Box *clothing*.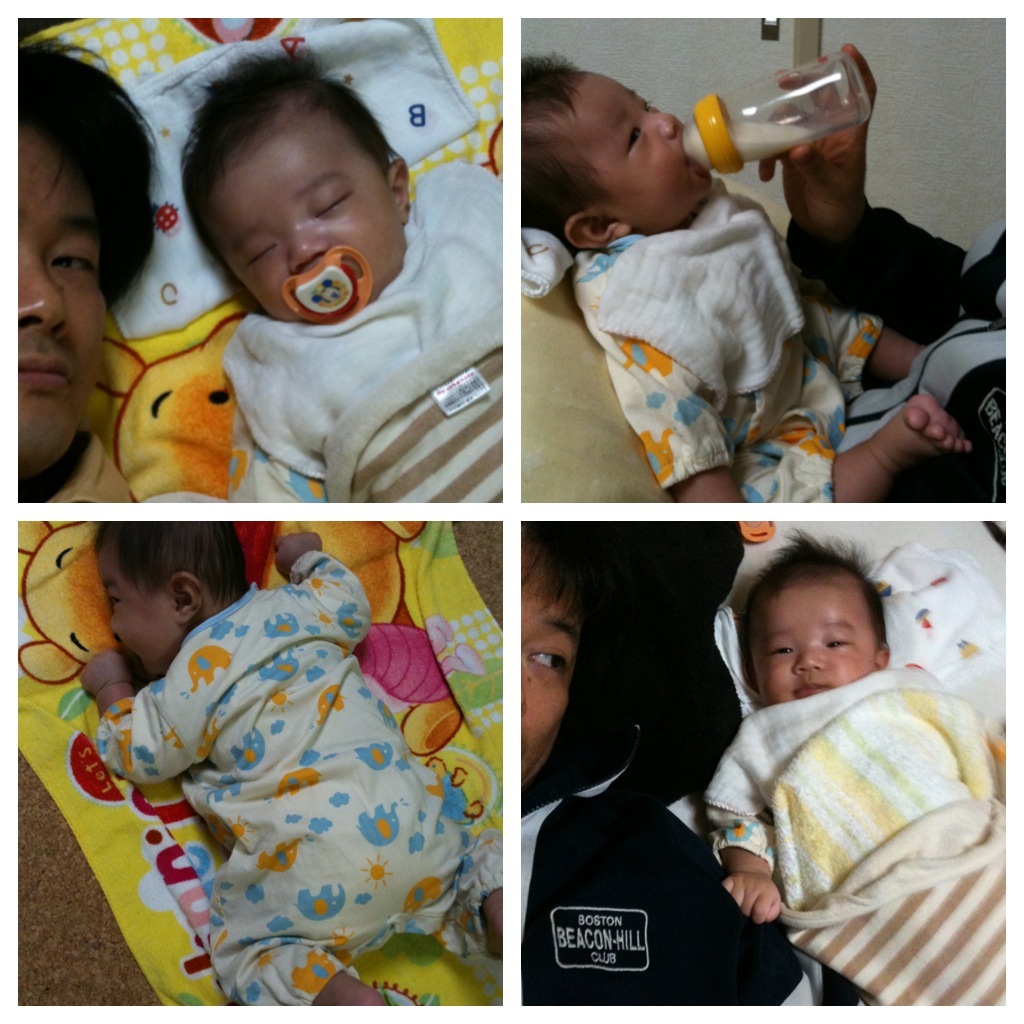
26 416 148 521.
